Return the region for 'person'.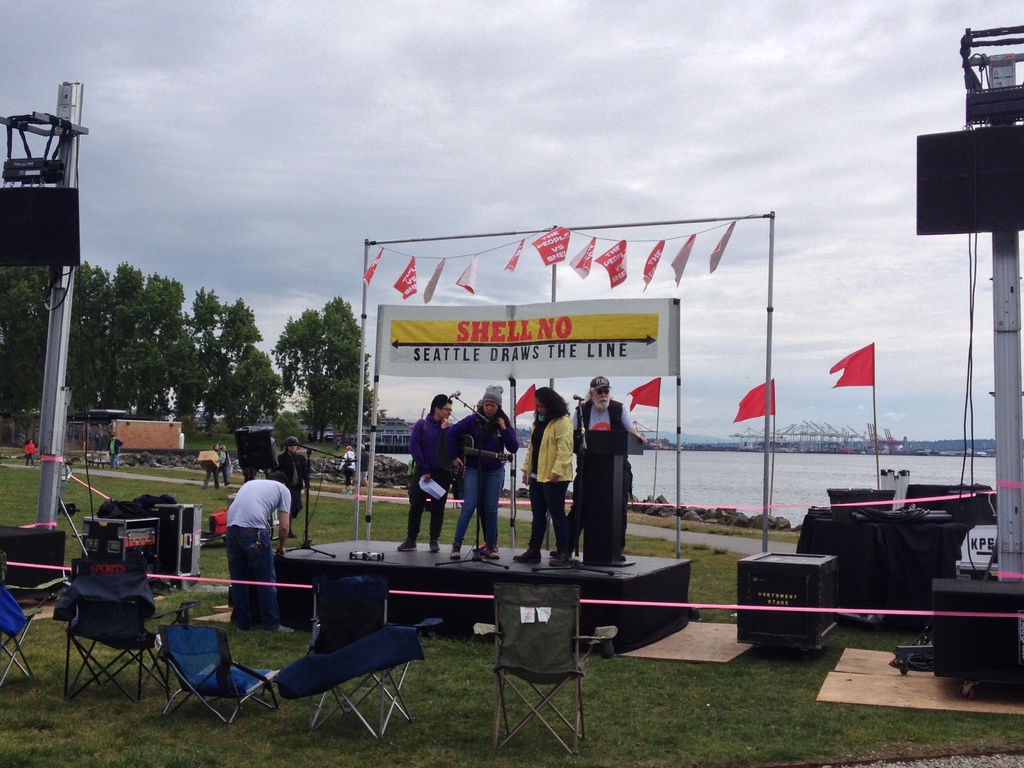
438,381,520,549.
